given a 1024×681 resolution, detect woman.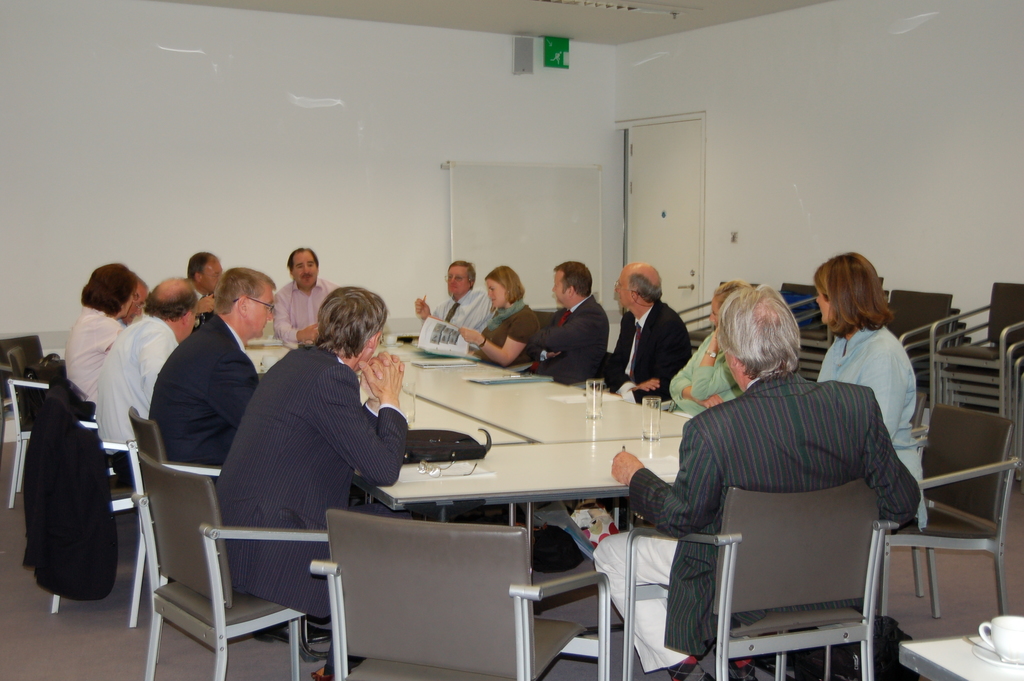
pyautogui.locateOnScreen(60, 263, 135, 414).
